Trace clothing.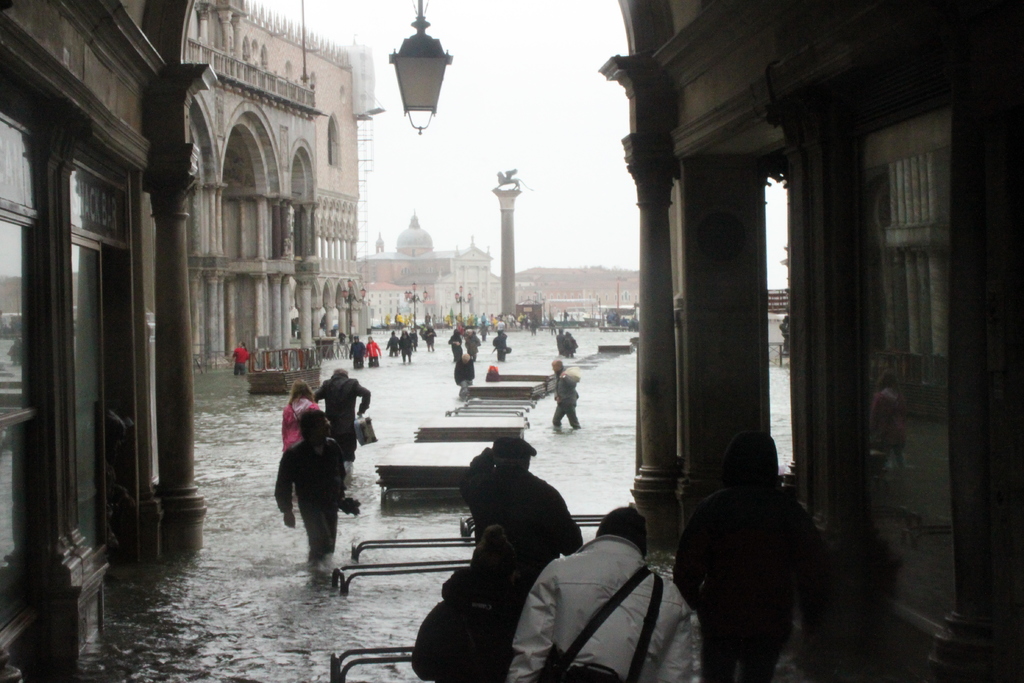
Traced to rect(365, 336, 386, 367).
